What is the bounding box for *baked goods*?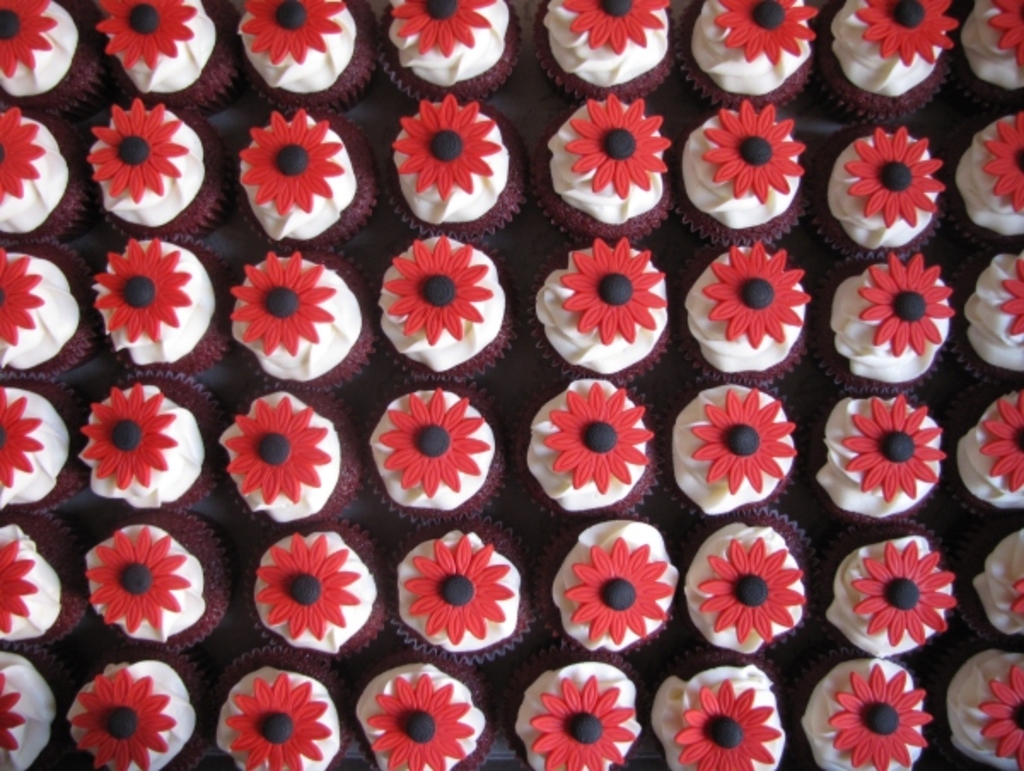
box(515, 377, 657, 529).
